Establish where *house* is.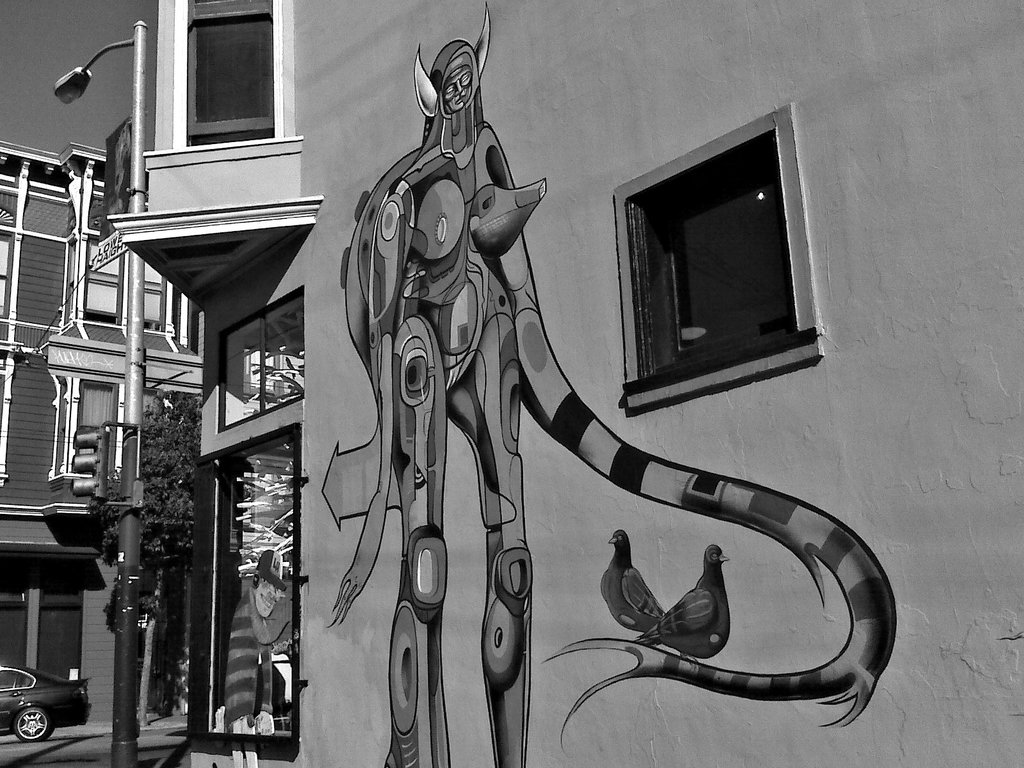
Established at (0, 141, 207, 733).
